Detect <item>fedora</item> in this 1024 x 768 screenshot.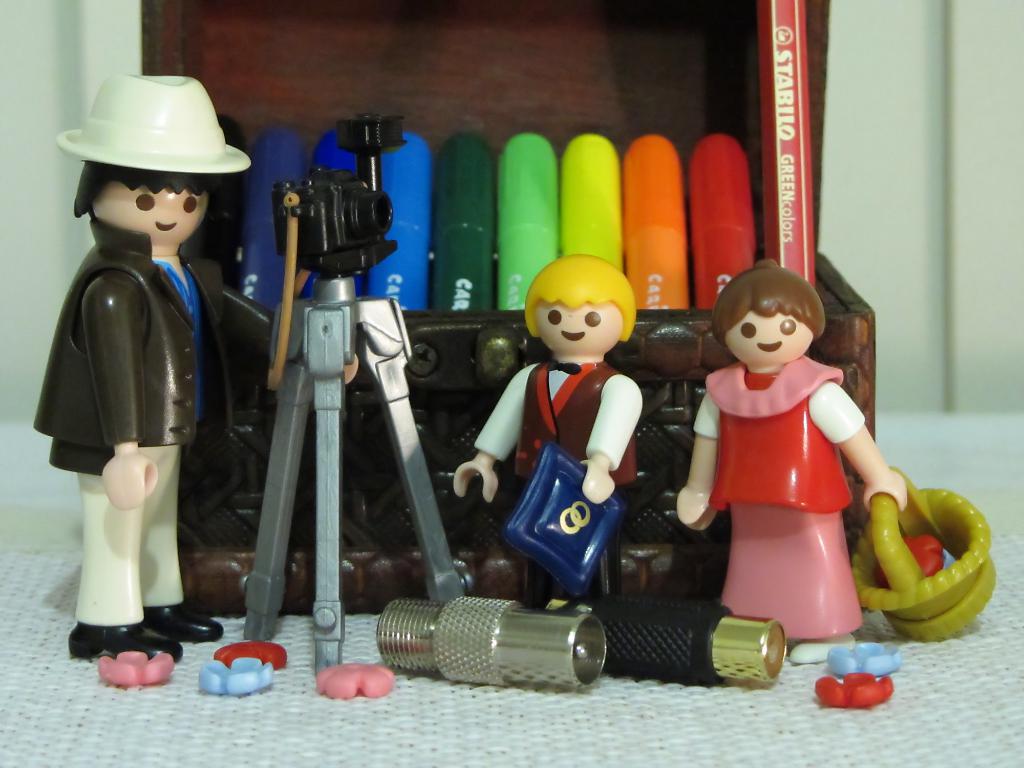
Detection: (70,77,234,180).
